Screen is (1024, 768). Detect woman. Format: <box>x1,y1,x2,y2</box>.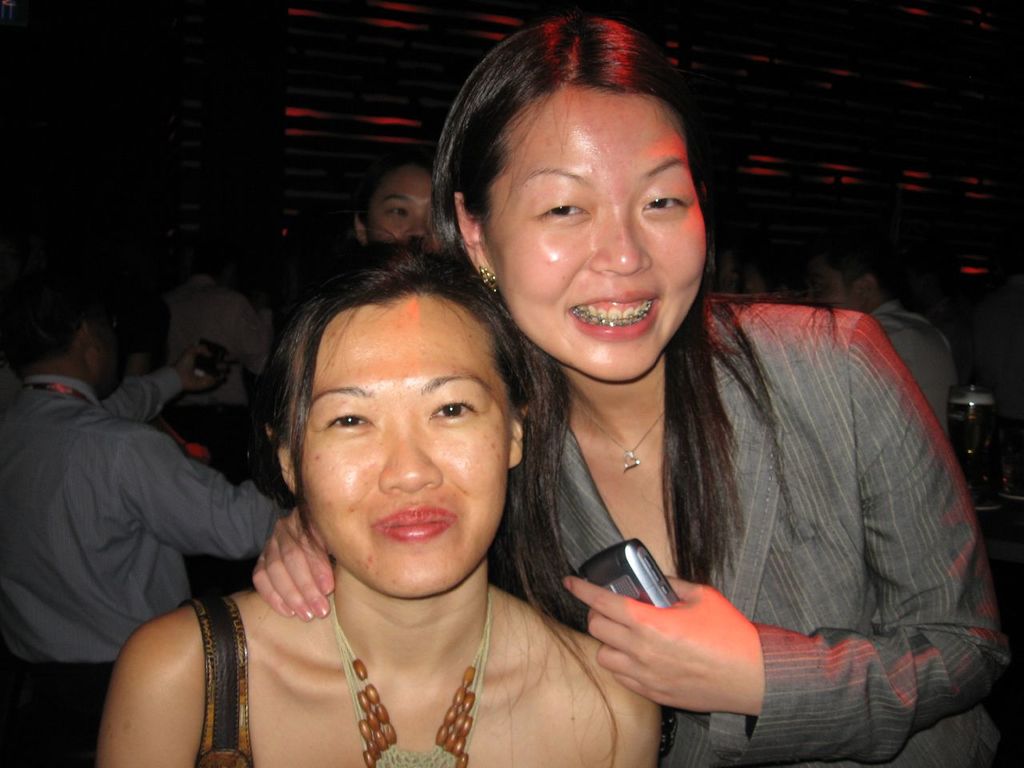
<box>250,12,1020,767</box>.
